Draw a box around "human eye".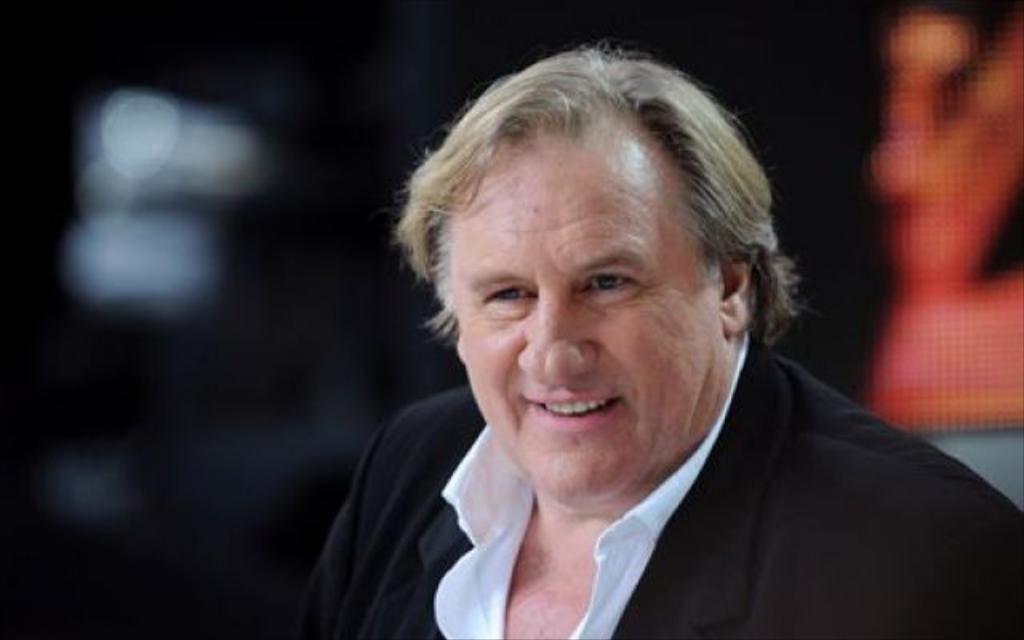
box(483, 280, 536, 306).
